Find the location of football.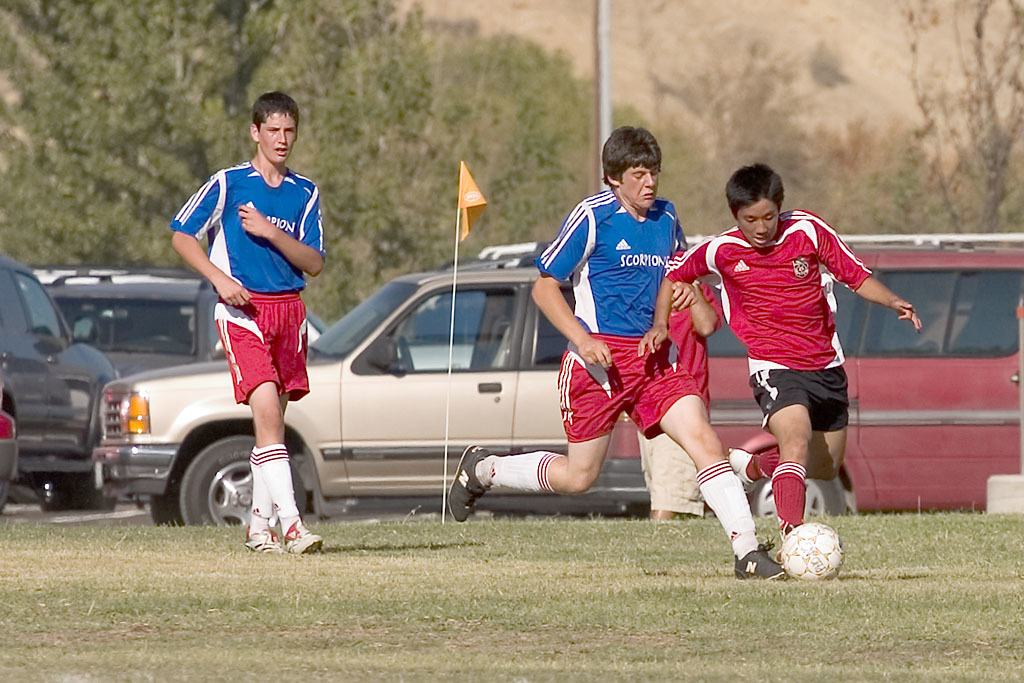
Location: 774 521 843 575.
